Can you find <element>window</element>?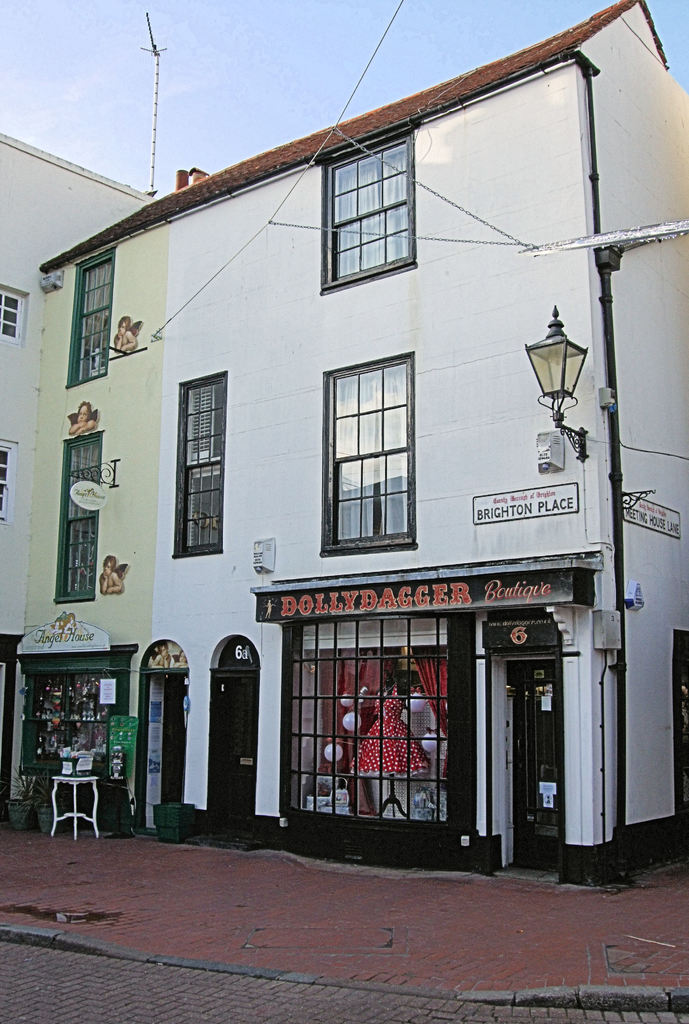
Yes, bounding box: (left=324, top=134, right=415, bottom=283).
